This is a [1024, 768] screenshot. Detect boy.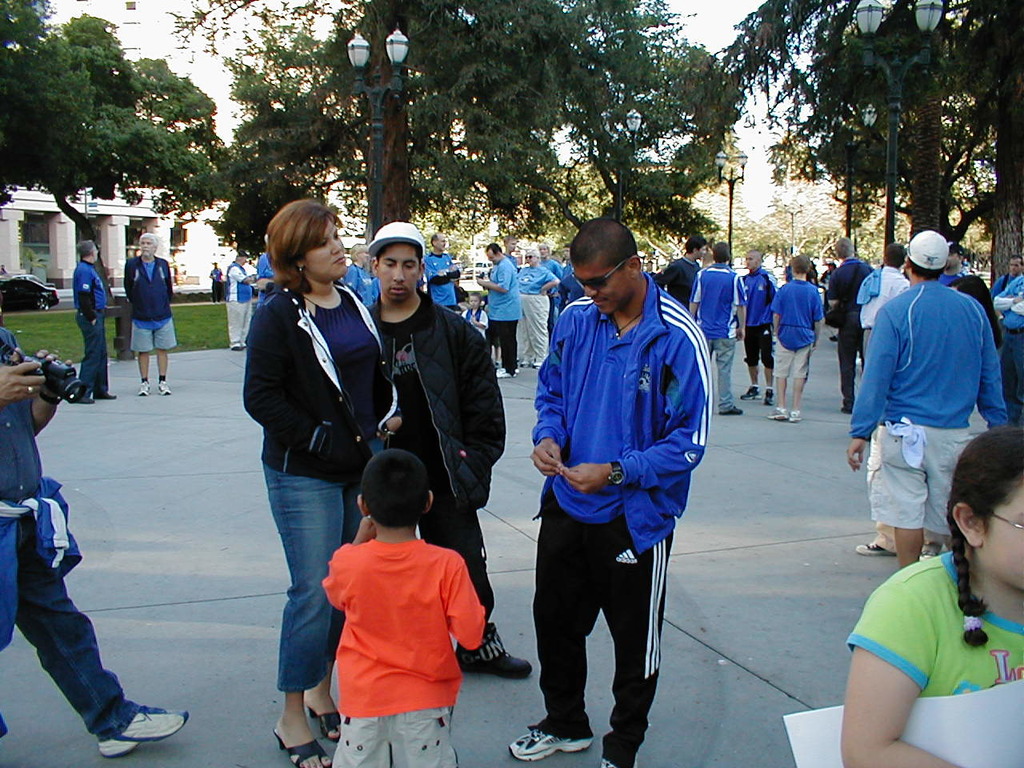
left=770, top=250, right=832, bottom=422.
